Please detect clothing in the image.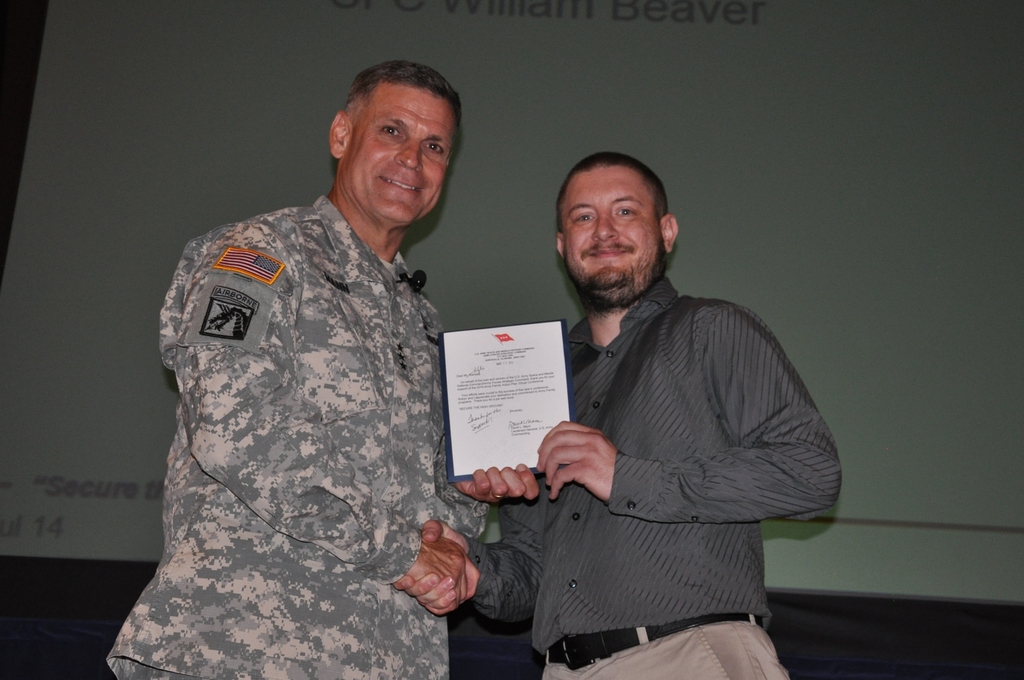
select_region(458, 277, 842, 679).
